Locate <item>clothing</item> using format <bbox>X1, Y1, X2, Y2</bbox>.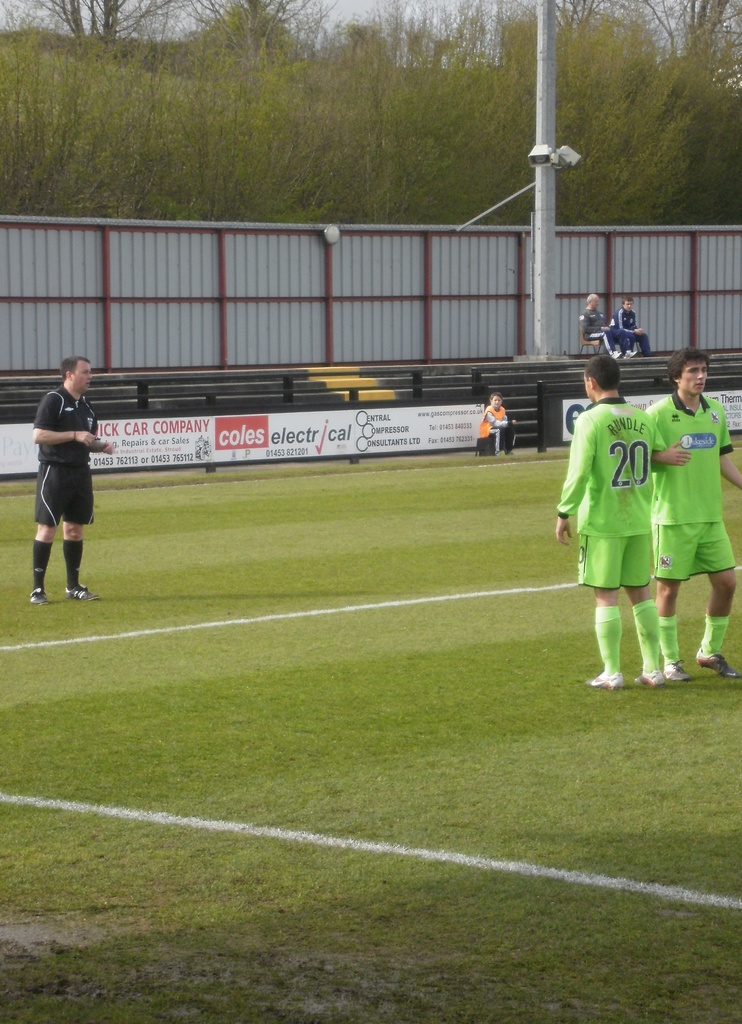
<bbox>567, 369, 704, 644</bbox>.
